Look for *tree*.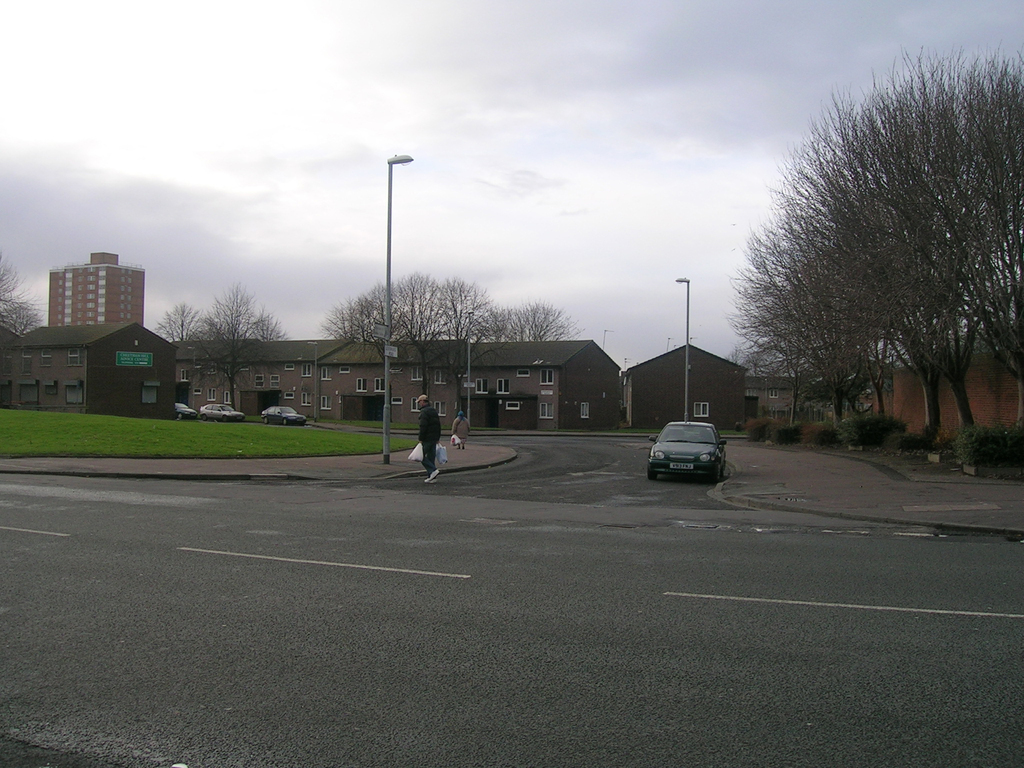
Found: [324,273,489,341].
